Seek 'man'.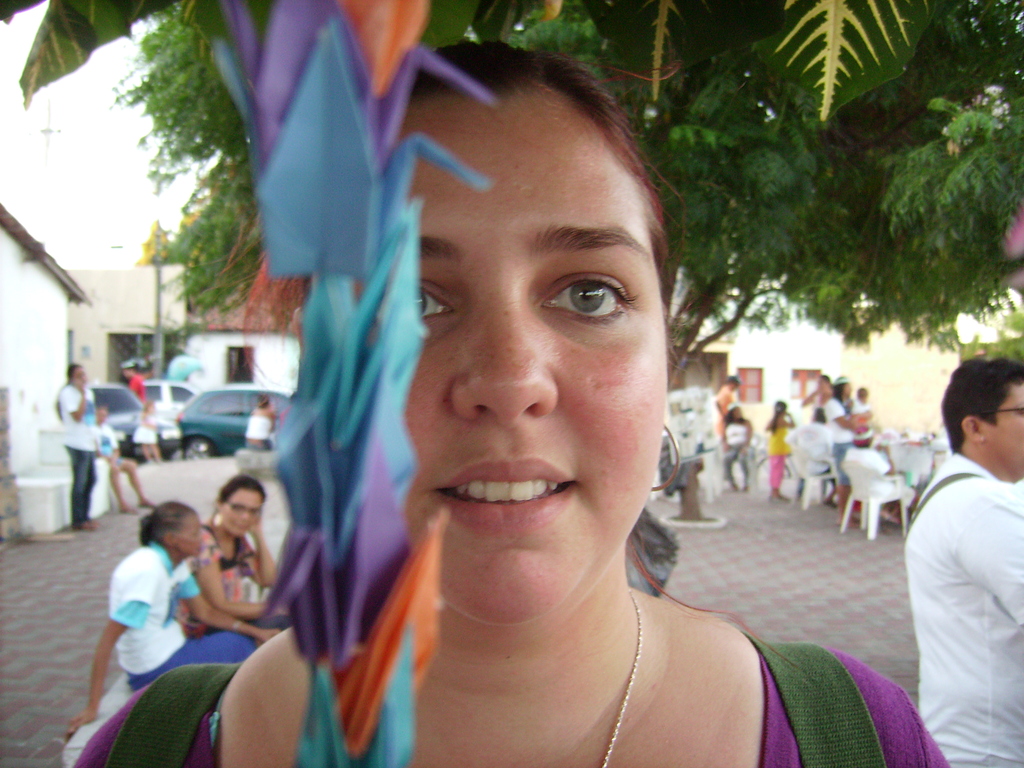
{"left": 816, "top": 417, "right": 922, "bottom": 529}.
